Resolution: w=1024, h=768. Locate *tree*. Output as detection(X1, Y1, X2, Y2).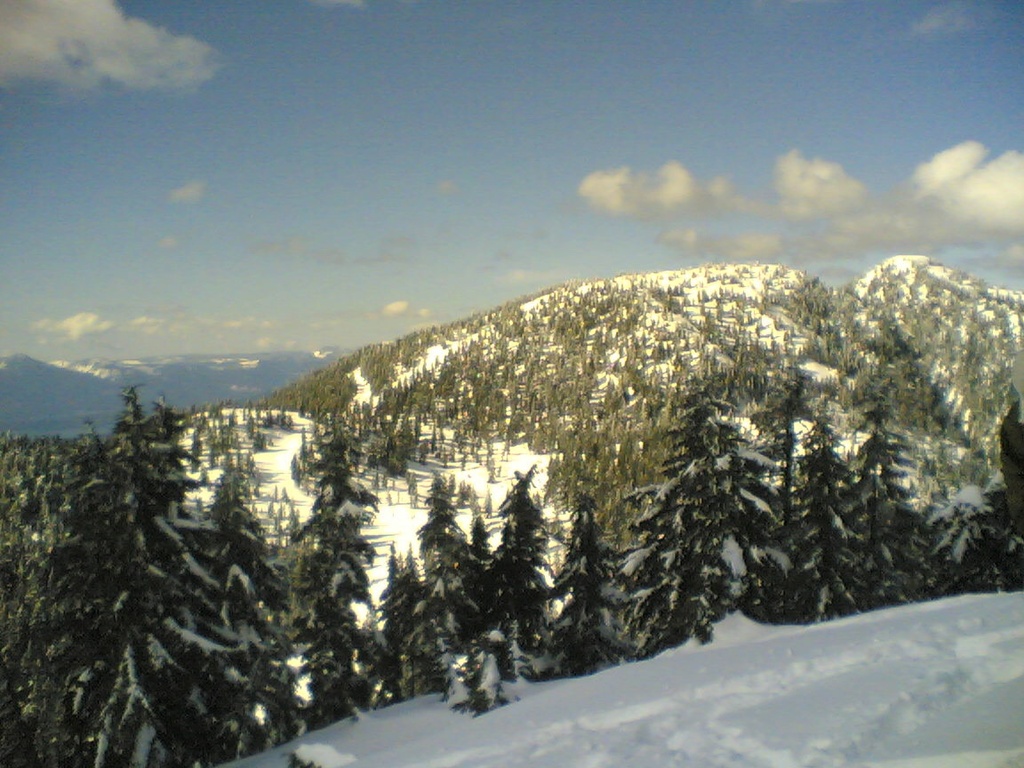
detection(614, 374, 783, 662).
